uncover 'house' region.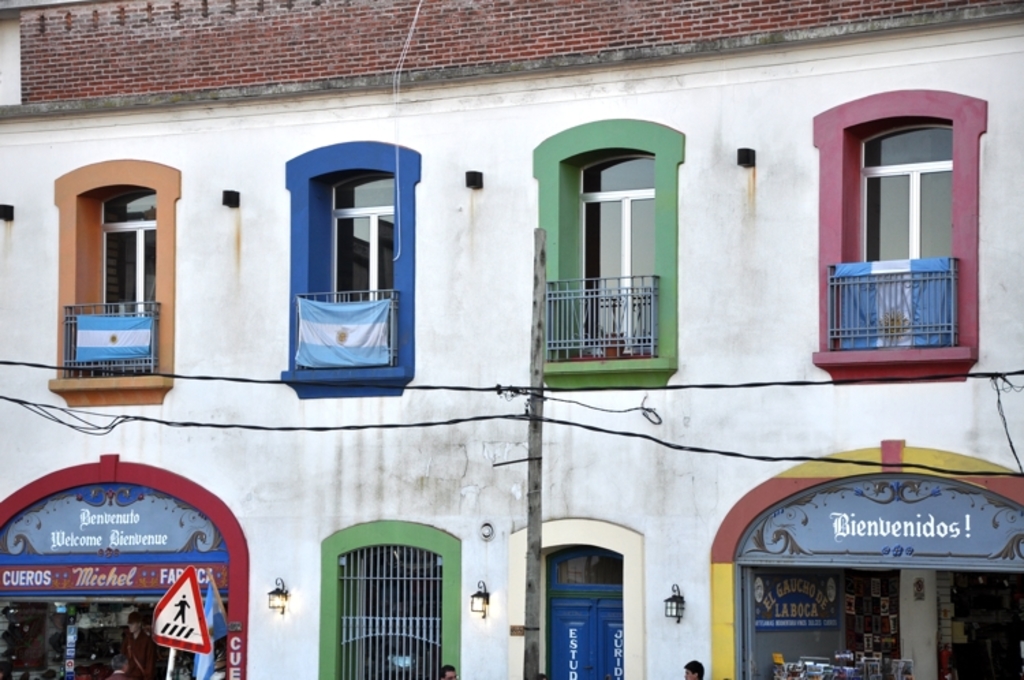
Uncovered: 0:0:1023:679.
